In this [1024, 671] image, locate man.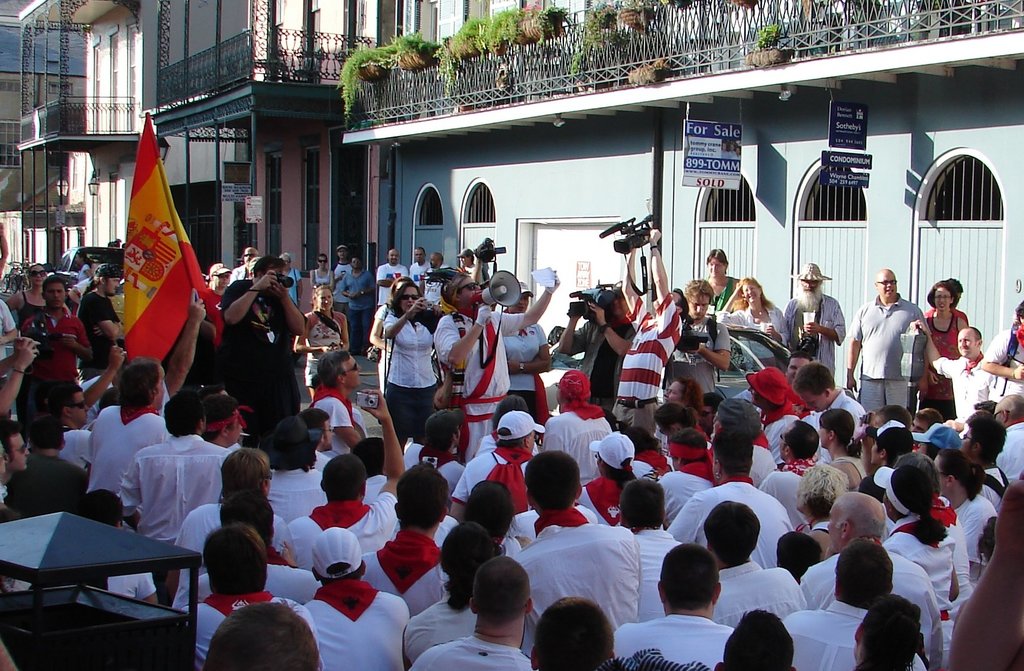
Bounding box: region(83, 486, 161, 604).
